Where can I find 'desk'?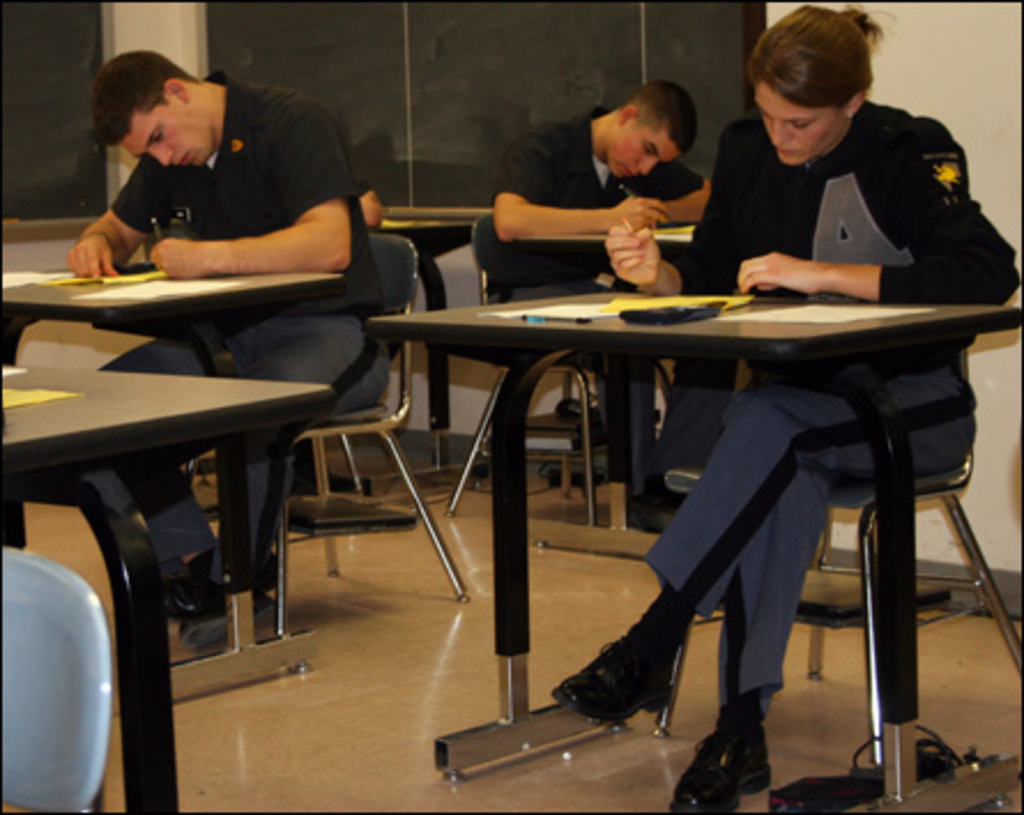
You can find it at box(525, 223, 693, 562).
